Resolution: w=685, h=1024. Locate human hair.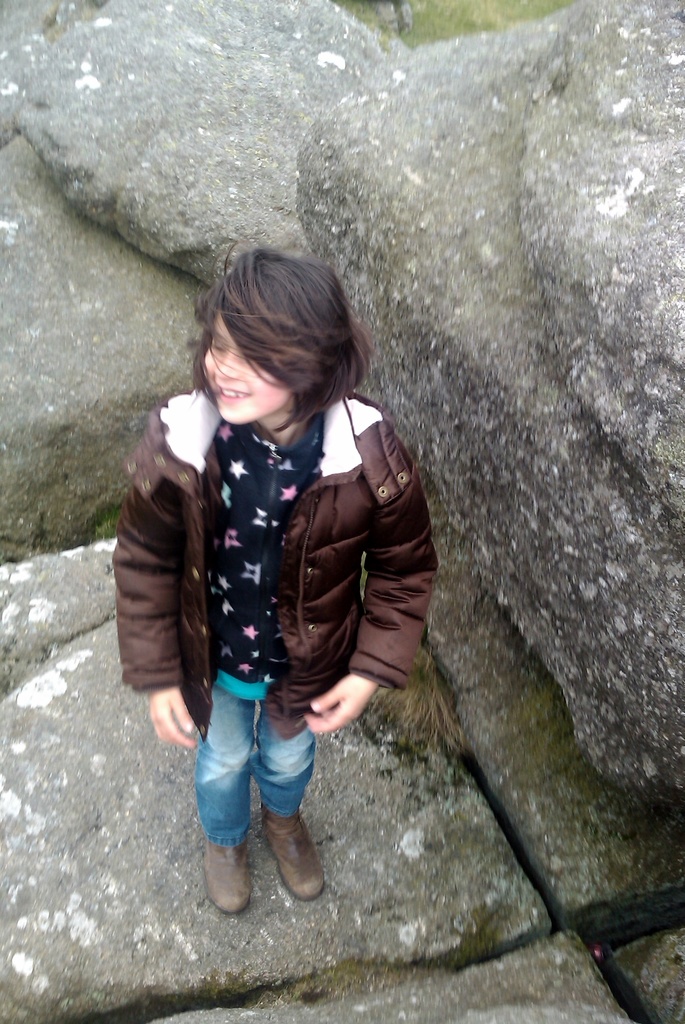
bbox(189, 239, 366, 440).
